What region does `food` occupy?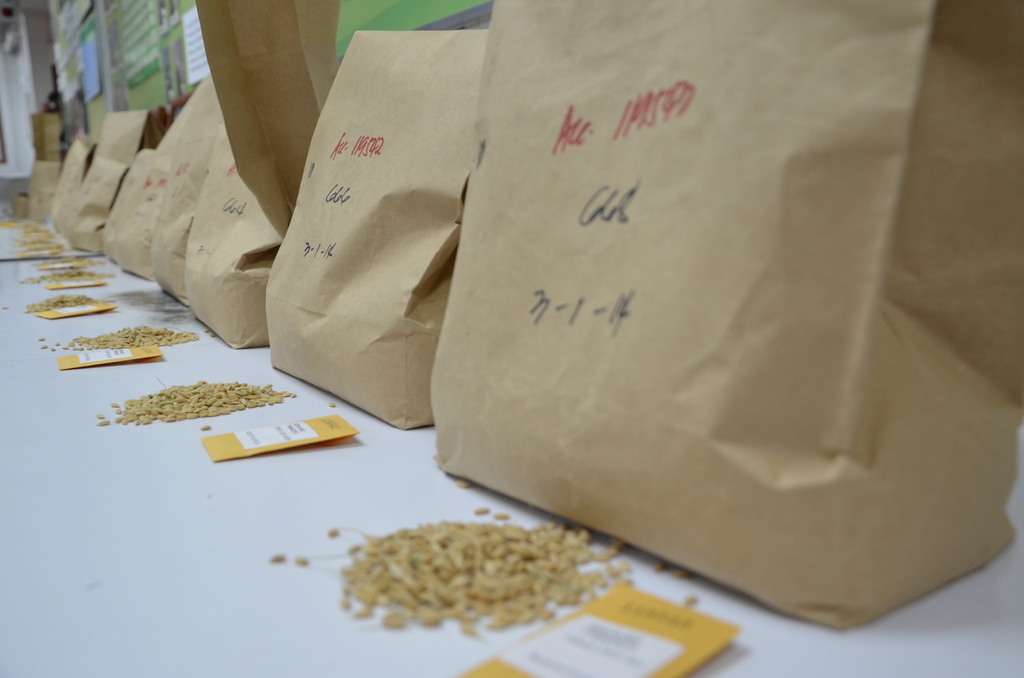
box=[271, 552, 285, 562].
